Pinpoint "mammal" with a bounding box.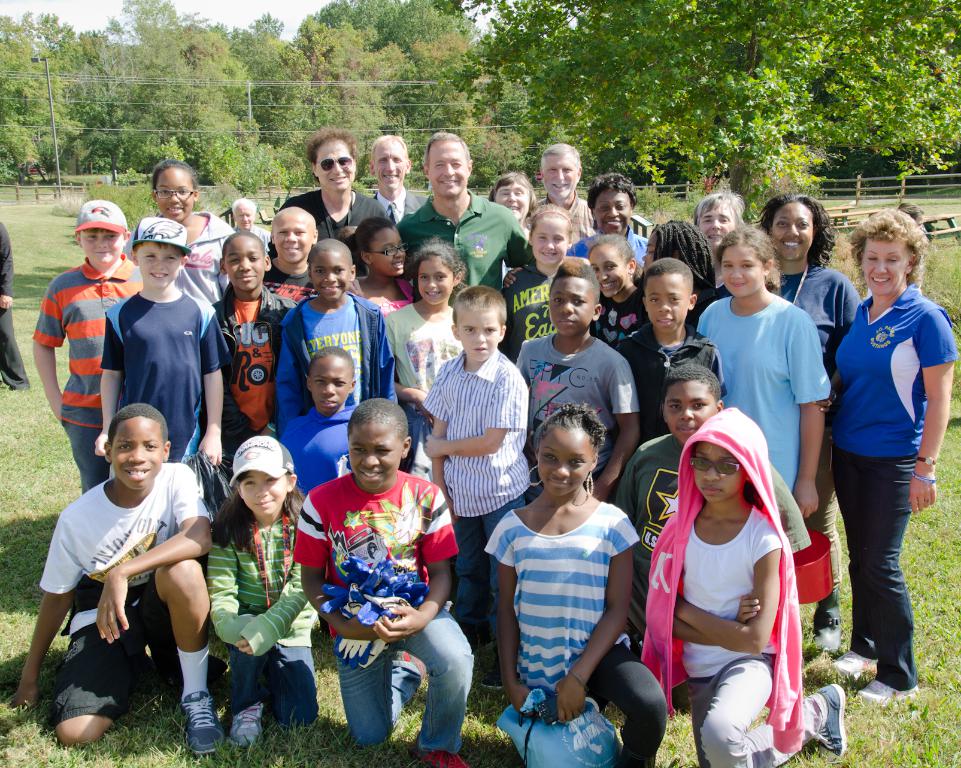
813:208:948:697.
